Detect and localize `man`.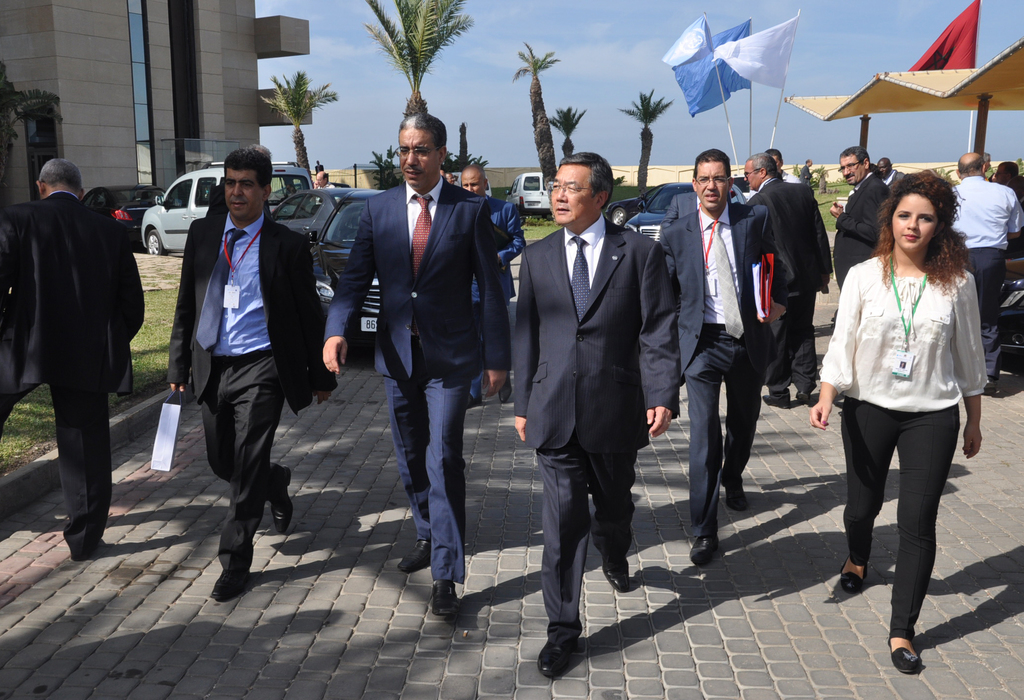
Localized at detection(746, 154, 836, 410).
